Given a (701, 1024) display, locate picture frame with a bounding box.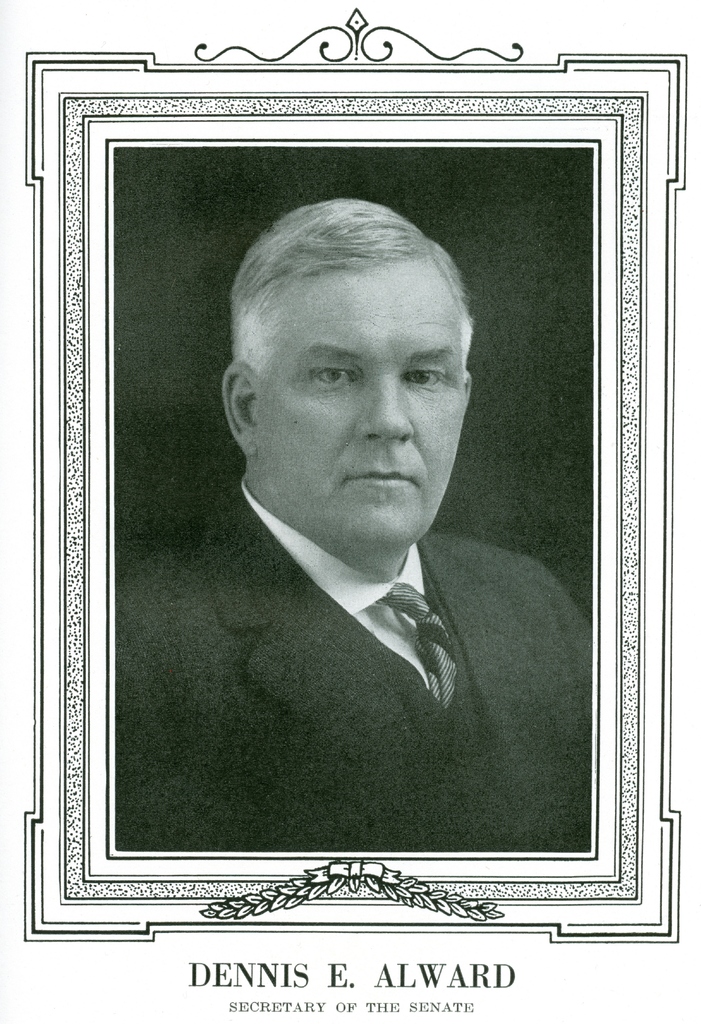
Located: [26, 10, 682, 943].
